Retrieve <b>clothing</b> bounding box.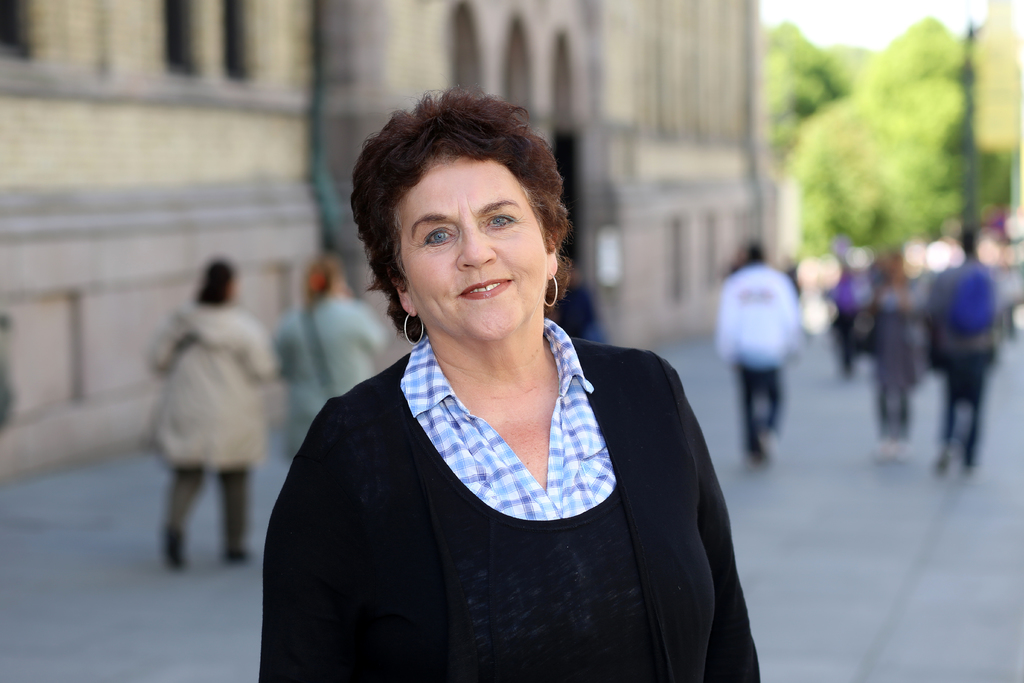
Bounding box: 872:269:930:438.
